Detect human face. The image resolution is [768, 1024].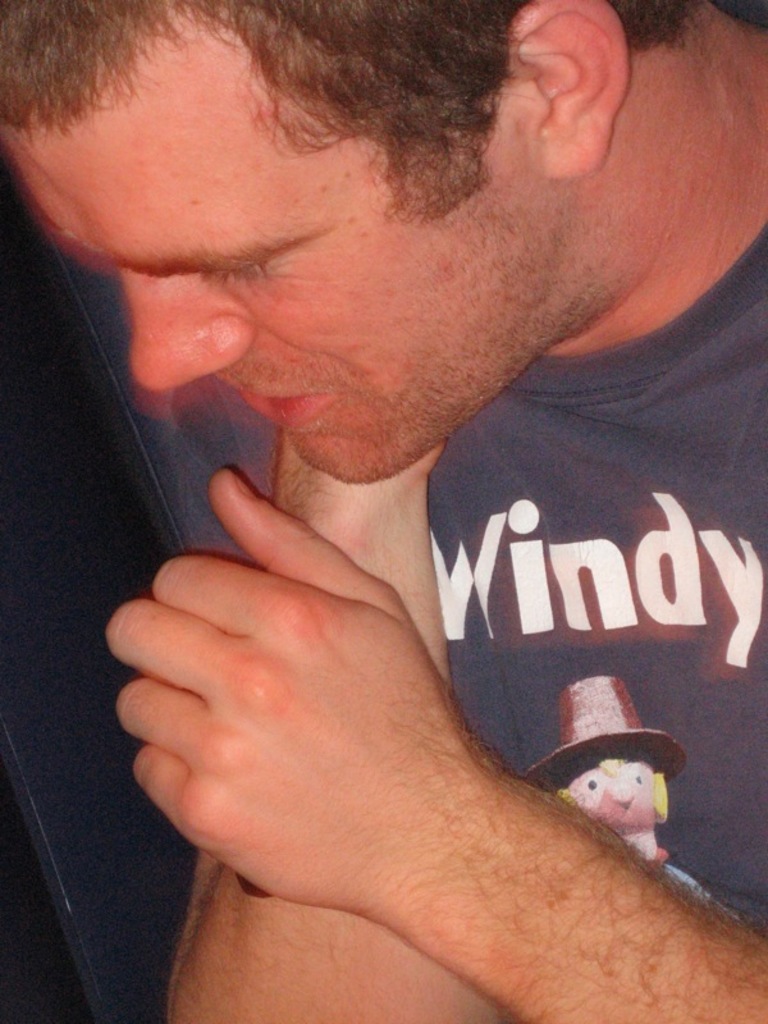
crop(0, 18, 567, 486).
